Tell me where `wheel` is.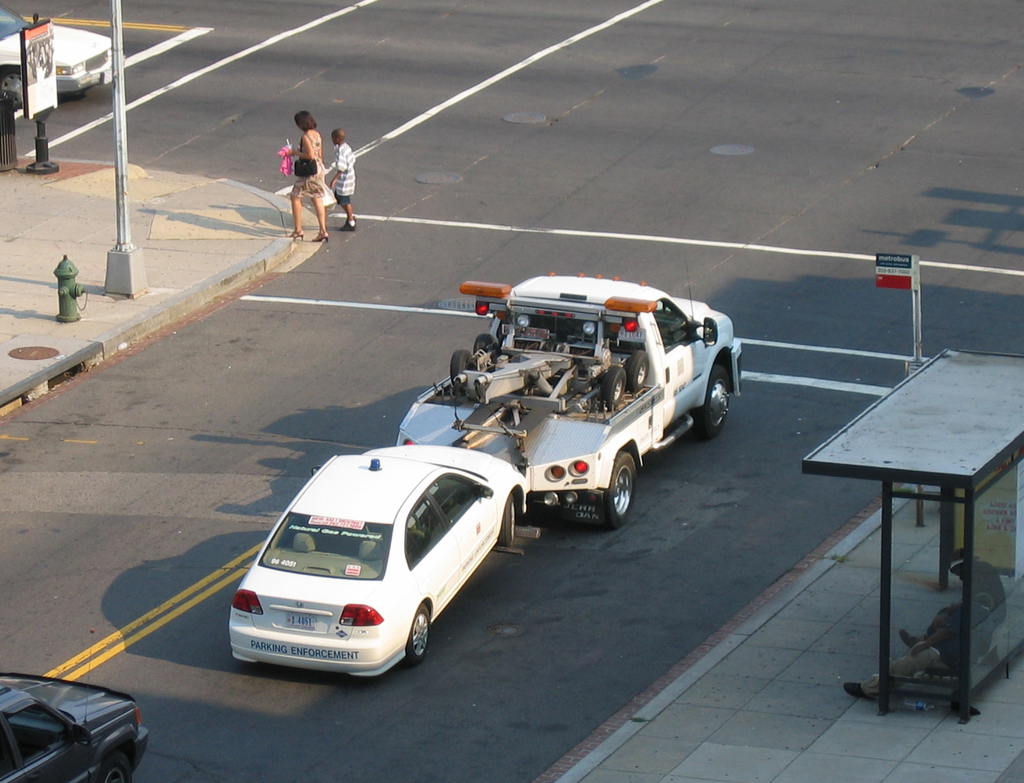
`wheel` is at [x1=475, y1=332, x2=497, y2=352].
